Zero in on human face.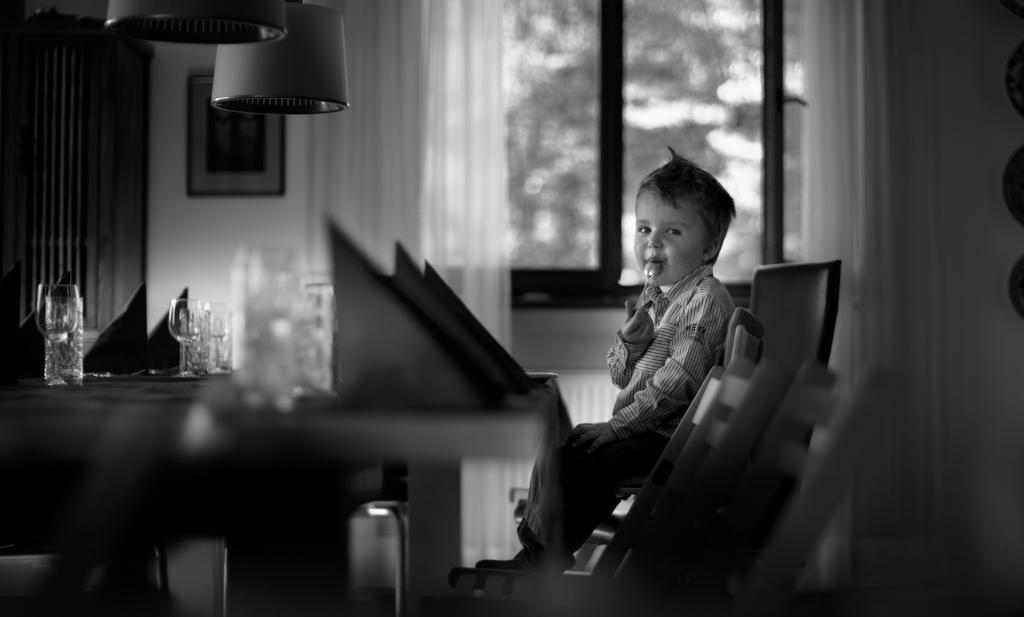
Zeroed in: {"left": 634, "top": 190, "right": 705, "bottom": 284}.
